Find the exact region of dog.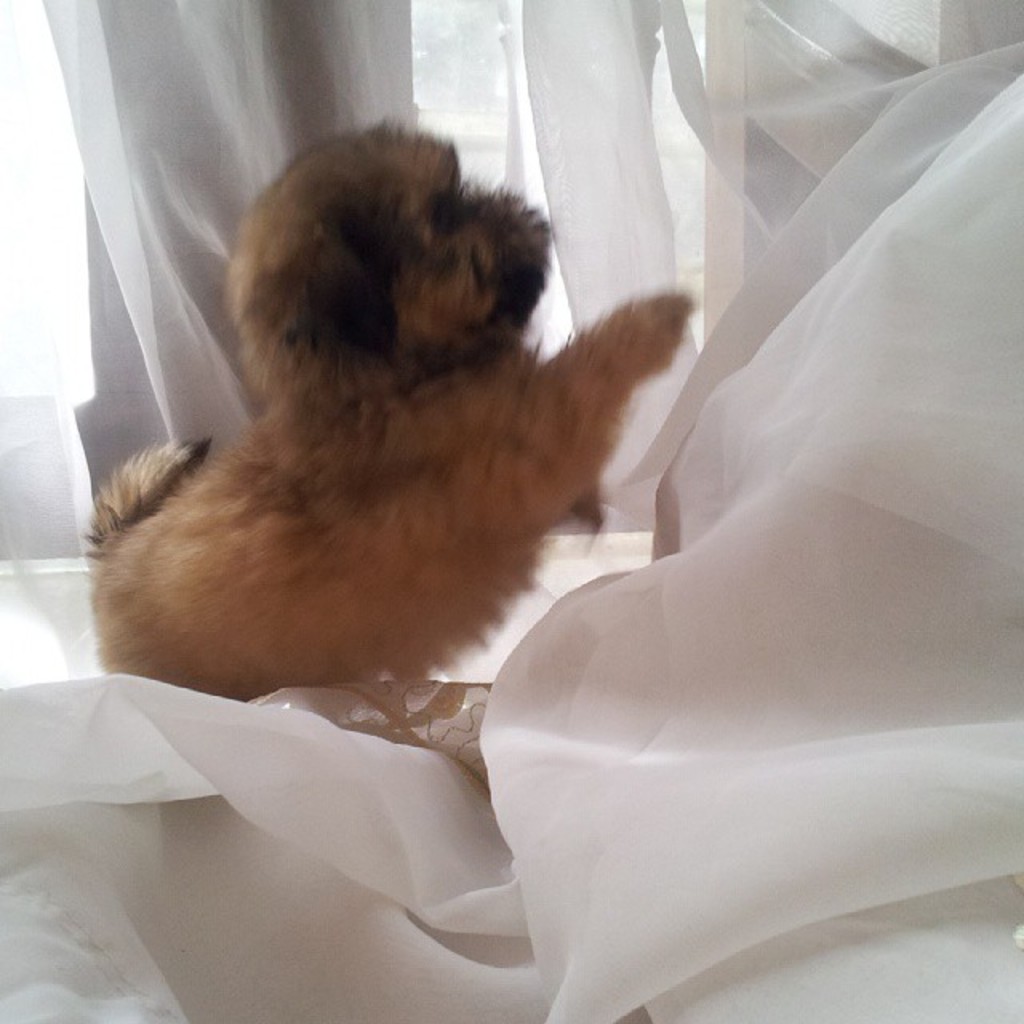
Exact region: box=[59, 114, 683, 691].
